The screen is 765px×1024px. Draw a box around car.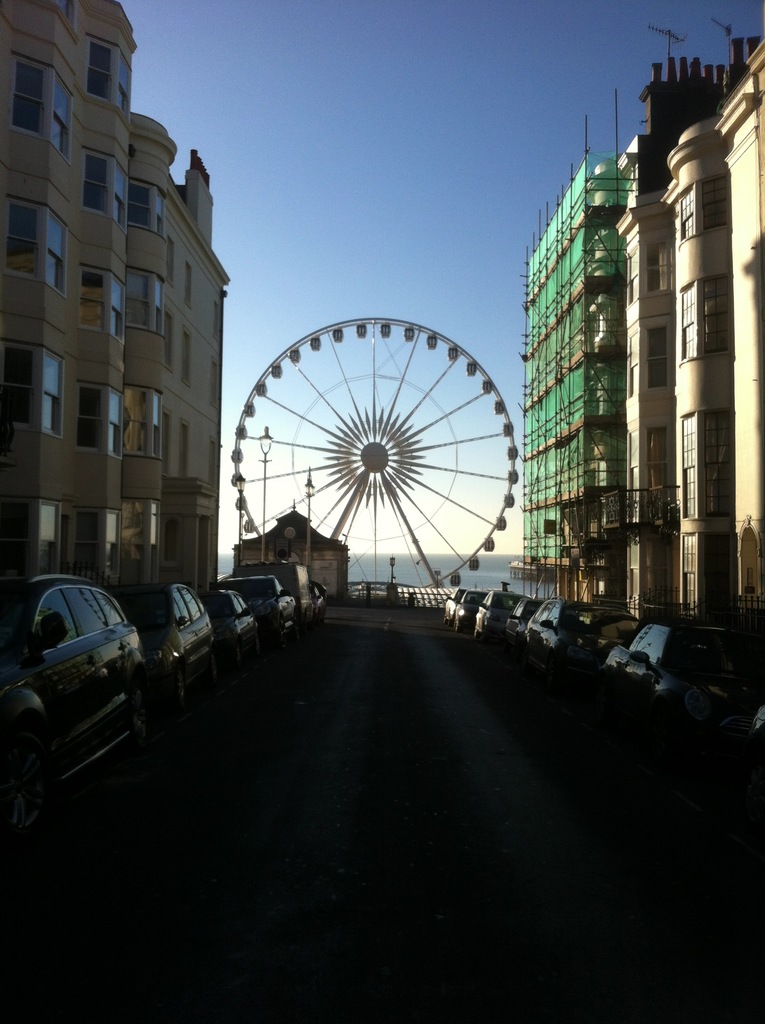
[left=229, top=577, right=294, bottom=645].
